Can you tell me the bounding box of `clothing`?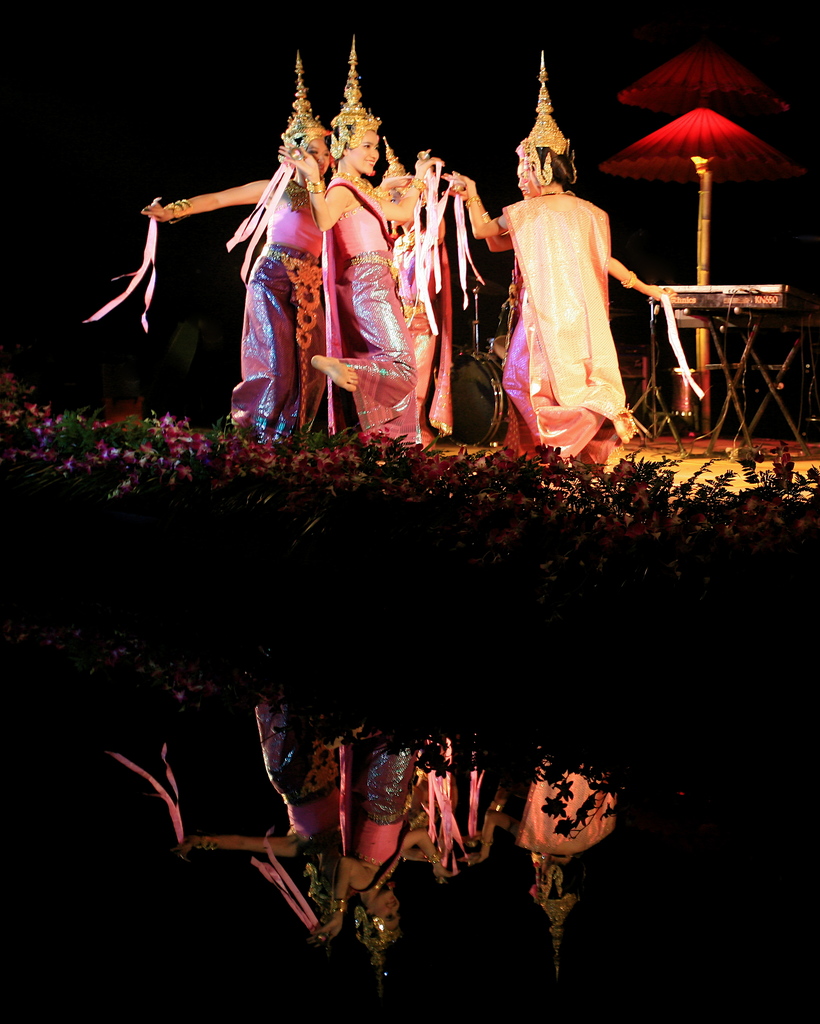
locate(240, 189, 331, 445).
